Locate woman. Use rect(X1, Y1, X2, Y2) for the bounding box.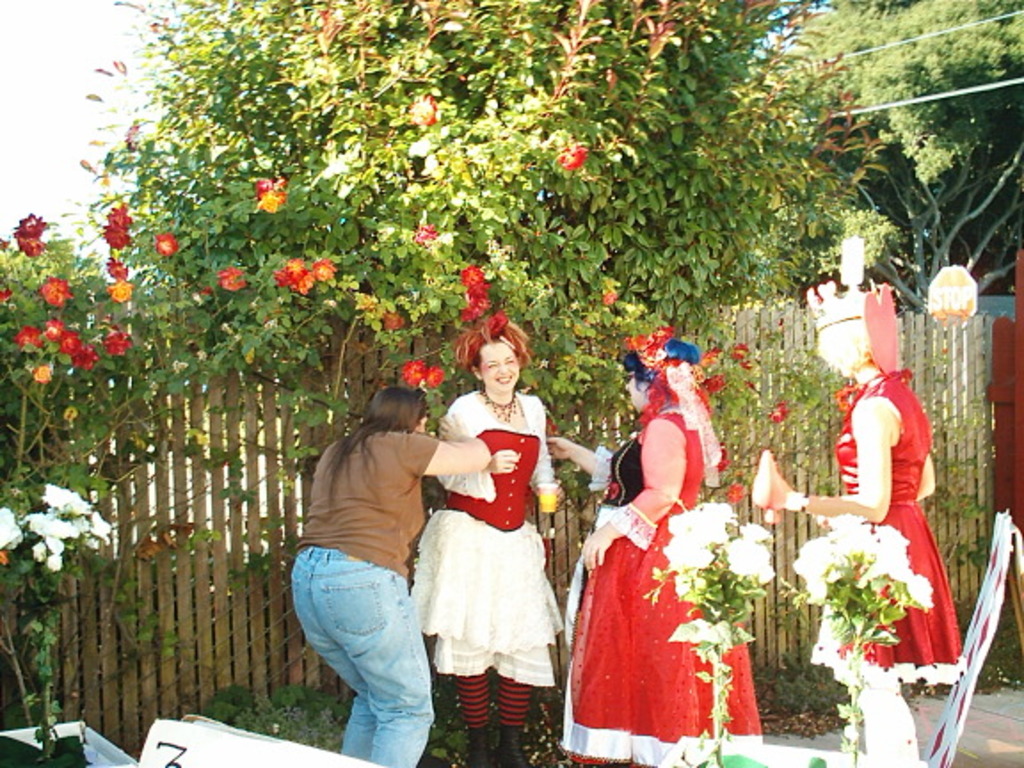
rect(292, 388, 492, 764).
